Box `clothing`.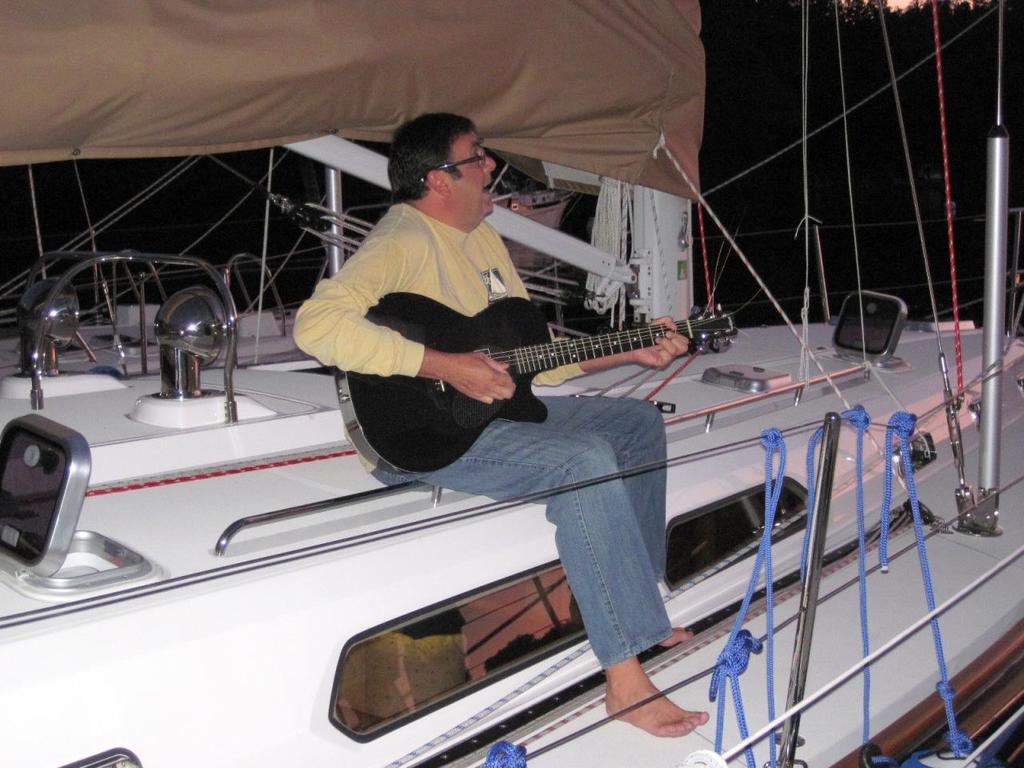
x1=299 y1=135 x2=605 y2=509.
